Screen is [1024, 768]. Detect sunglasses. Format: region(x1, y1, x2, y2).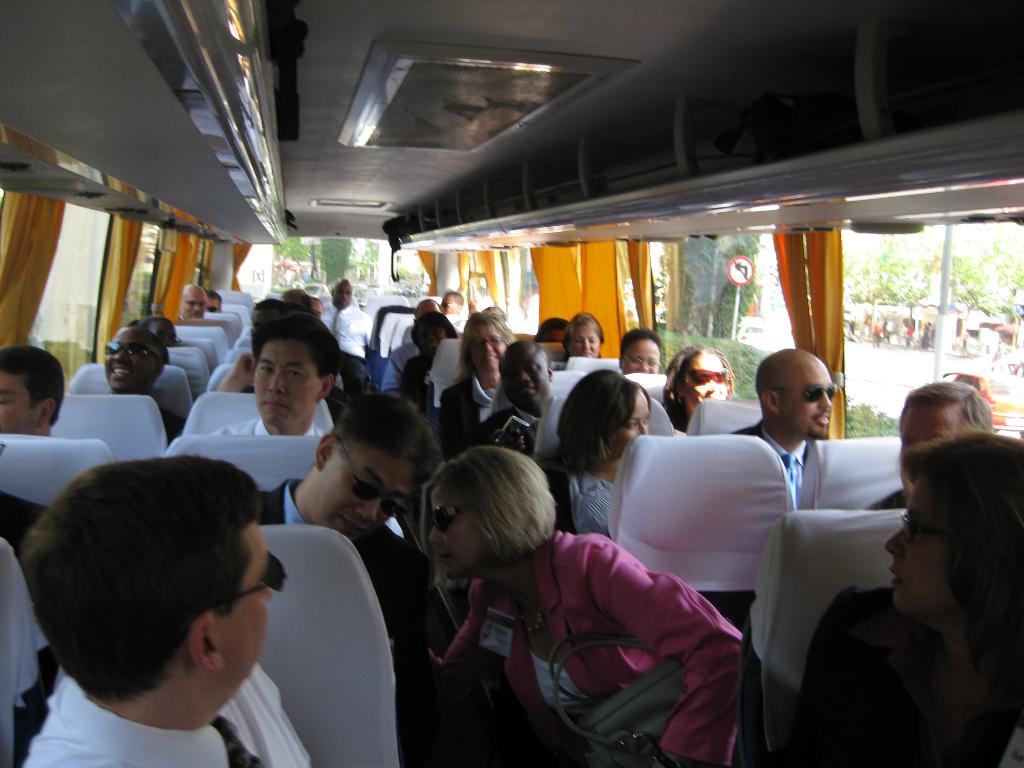
region(776, 387, 840, 403).
